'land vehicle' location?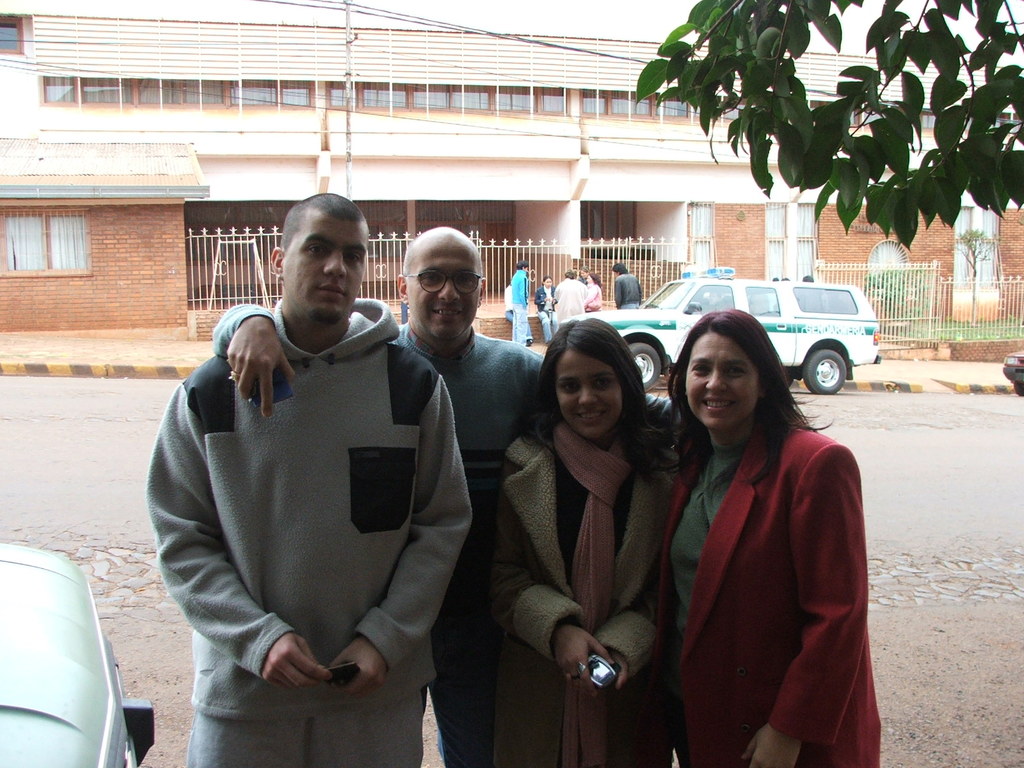
x1=562, y1=264, x2=882, y2=394
